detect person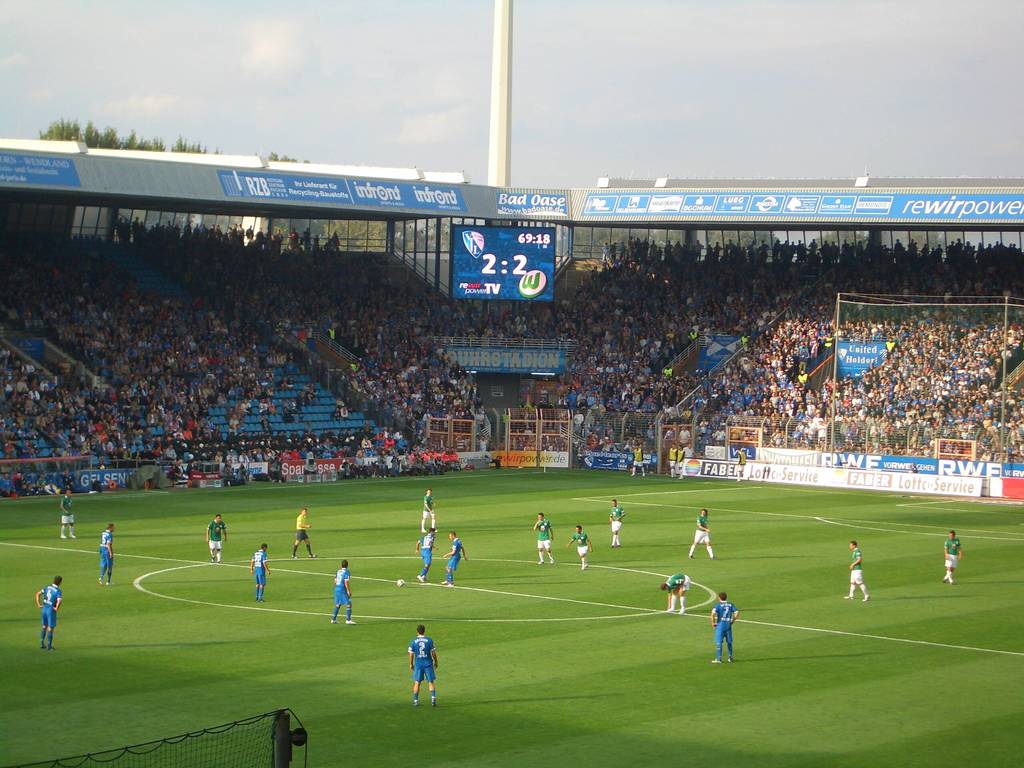
box=[327, 560, 356, 628]
